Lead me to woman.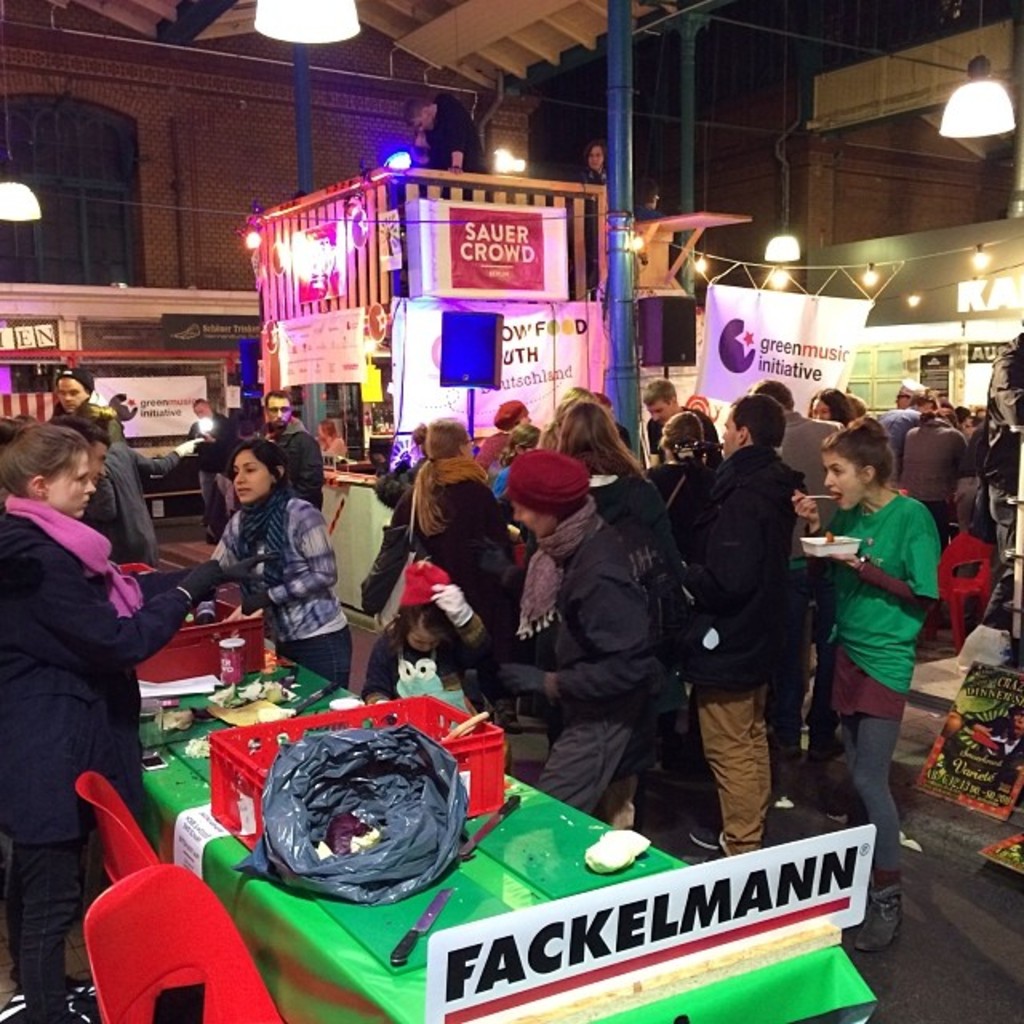
Lead to <region>363, 410, 531, 630</region>.
